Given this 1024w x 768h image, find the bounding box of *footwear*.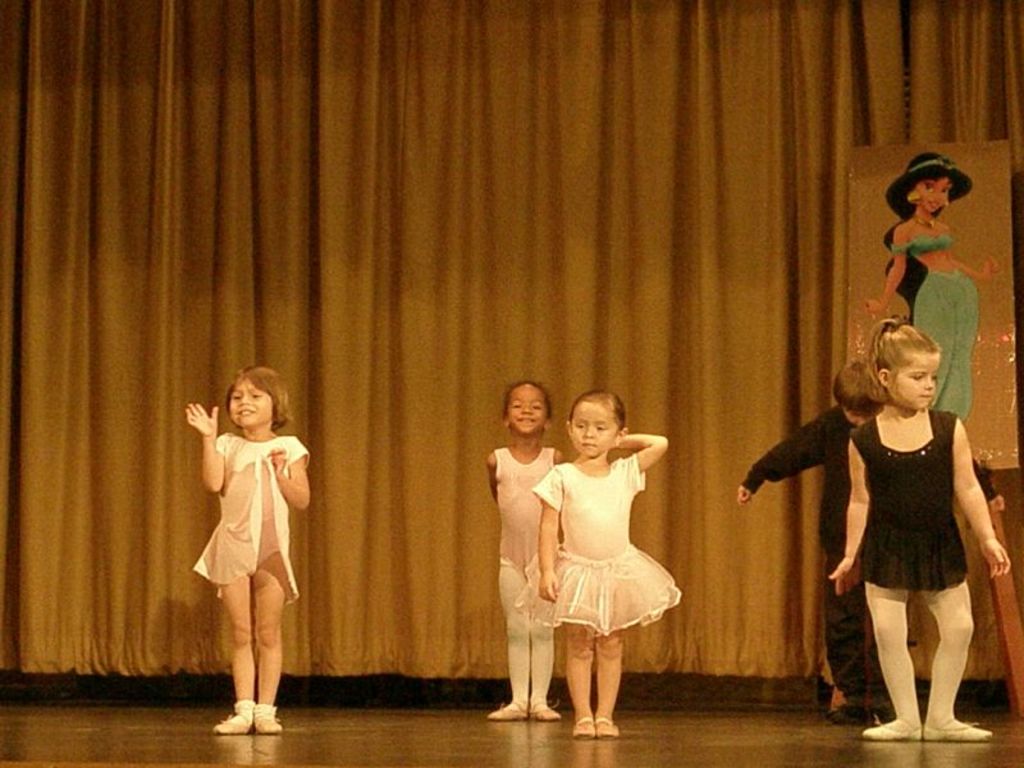
920 721 988 737.
